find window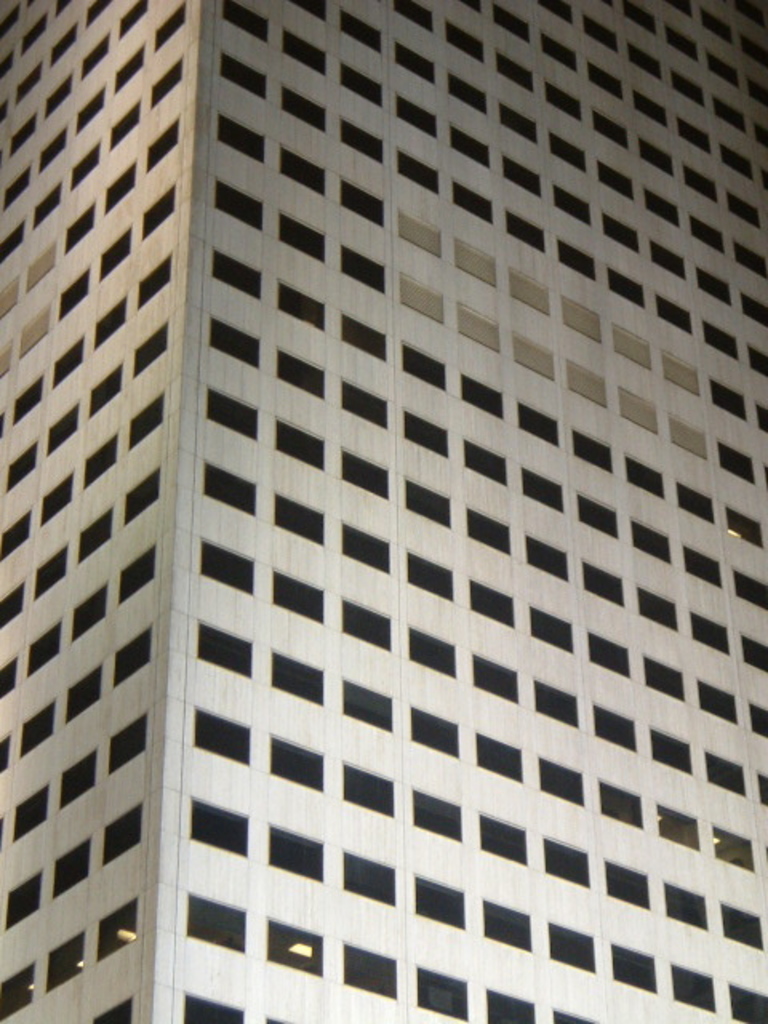
box(638, 136, 672, 173)
